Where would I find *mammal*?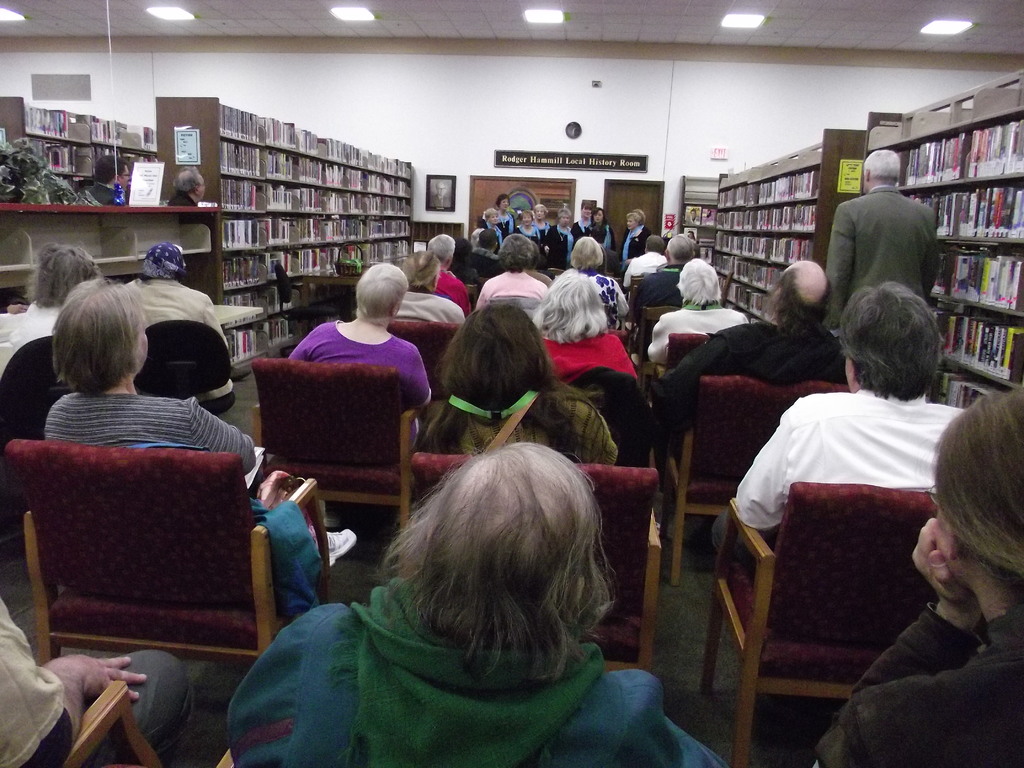
At l=524, t=262, r=640, b=383.
